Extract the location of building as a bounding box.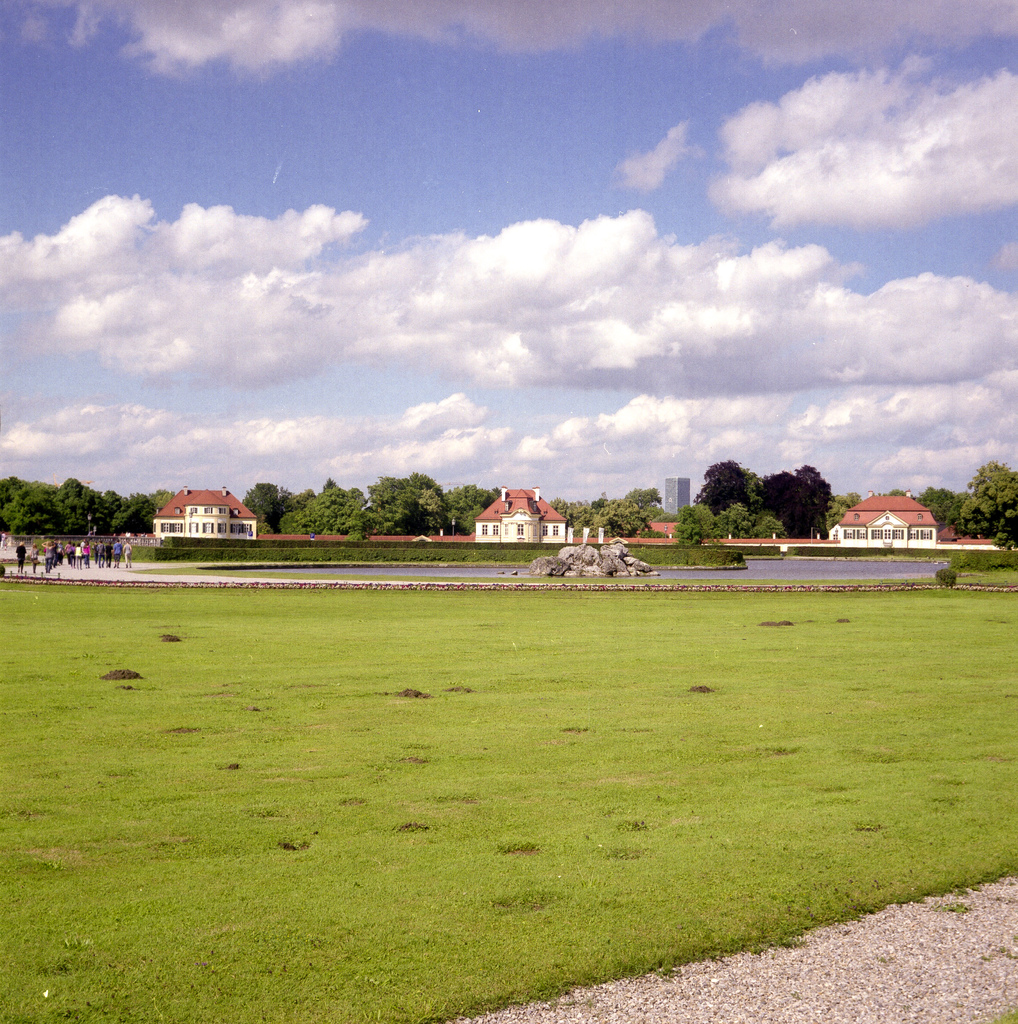
pyautogui.locateOnScreen(662, 476, 690, 515).
